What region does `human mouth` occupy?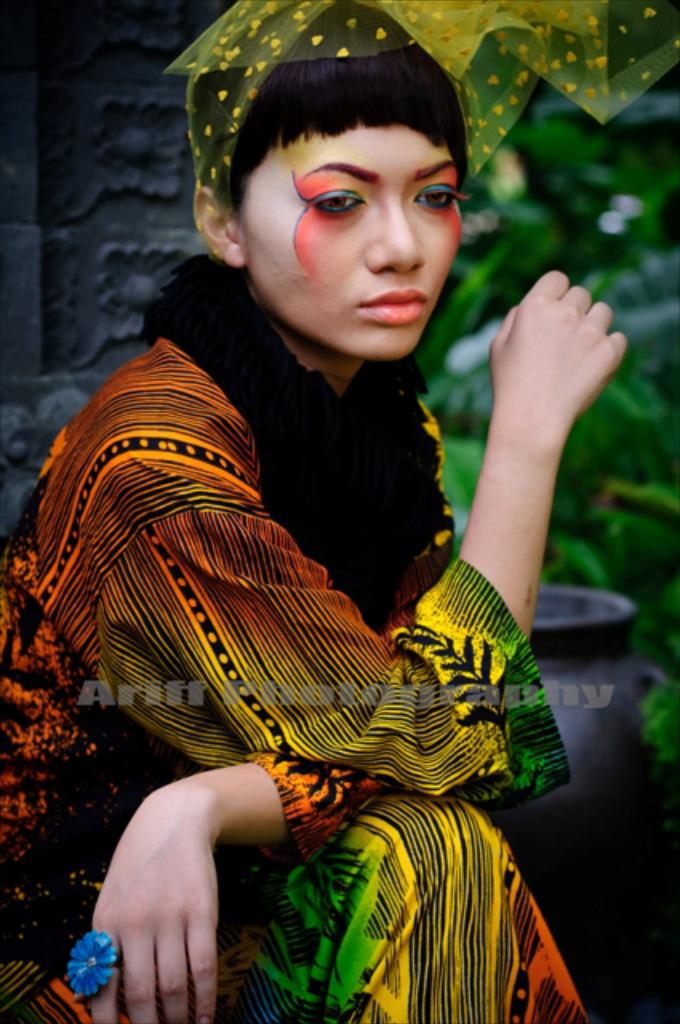
<region>357, 282, 430, 328</region>.
